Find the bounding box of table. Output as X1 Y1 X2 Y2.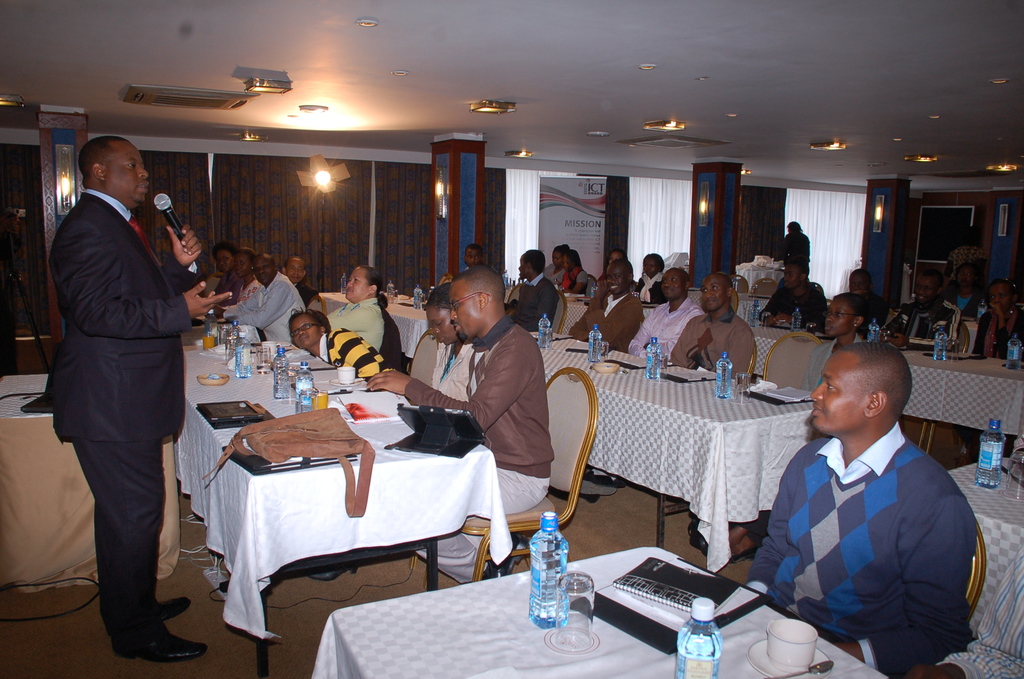
563 297 590 339.
